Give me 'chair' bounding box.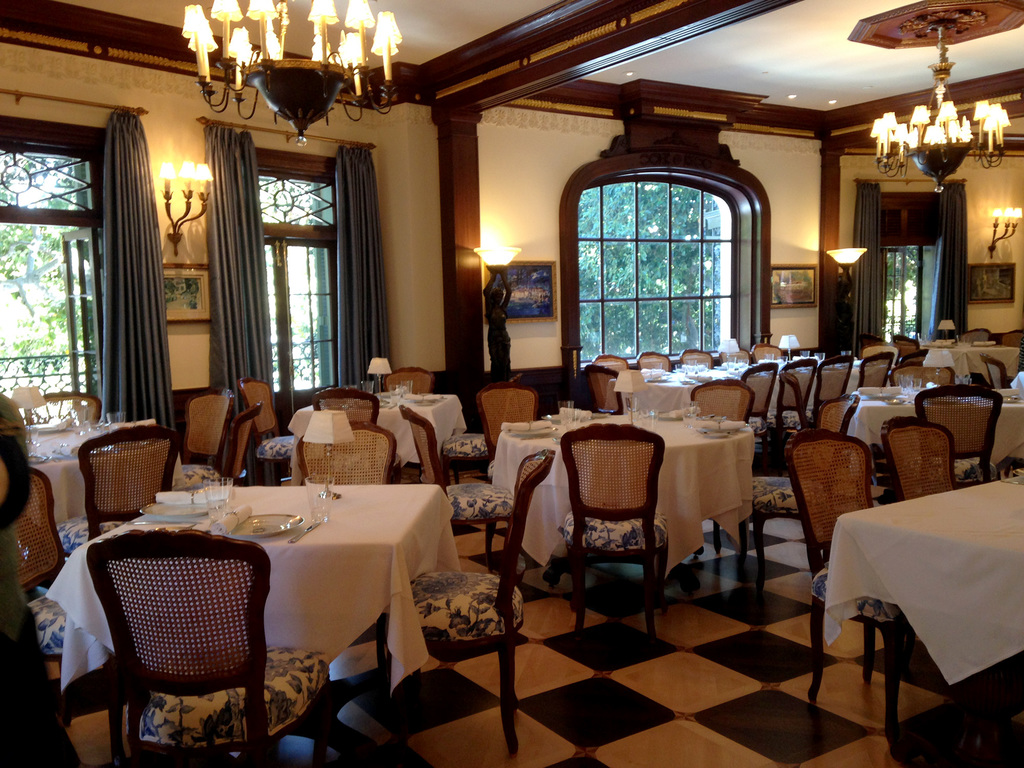
(x1=382, y1=366, x2=437, y2=393).
